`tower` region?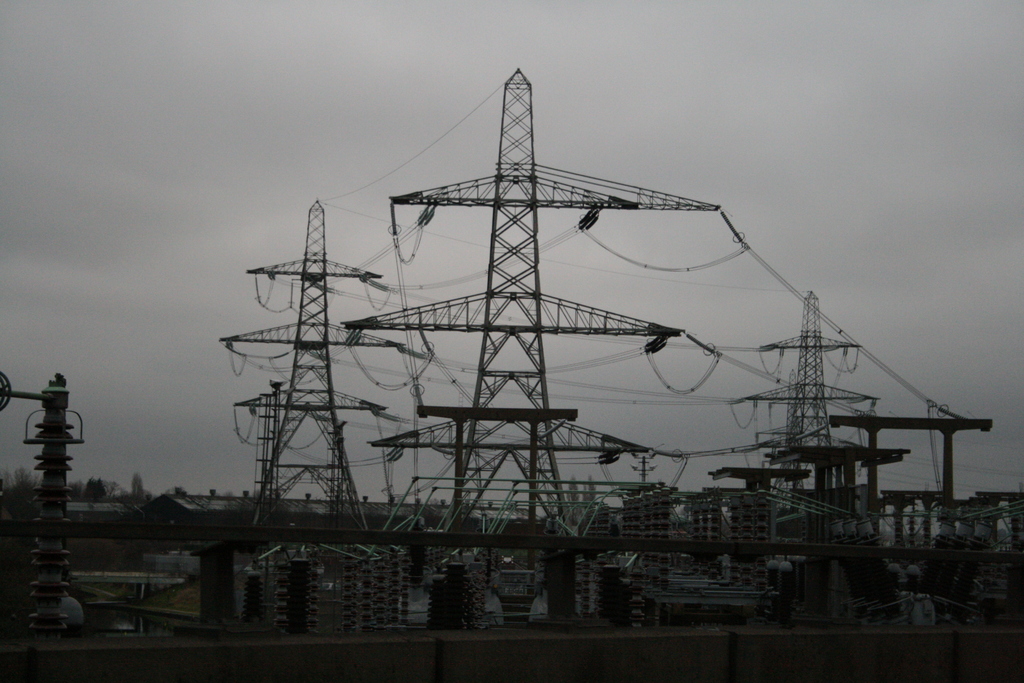
l=335, t=63, r=723, b=537
